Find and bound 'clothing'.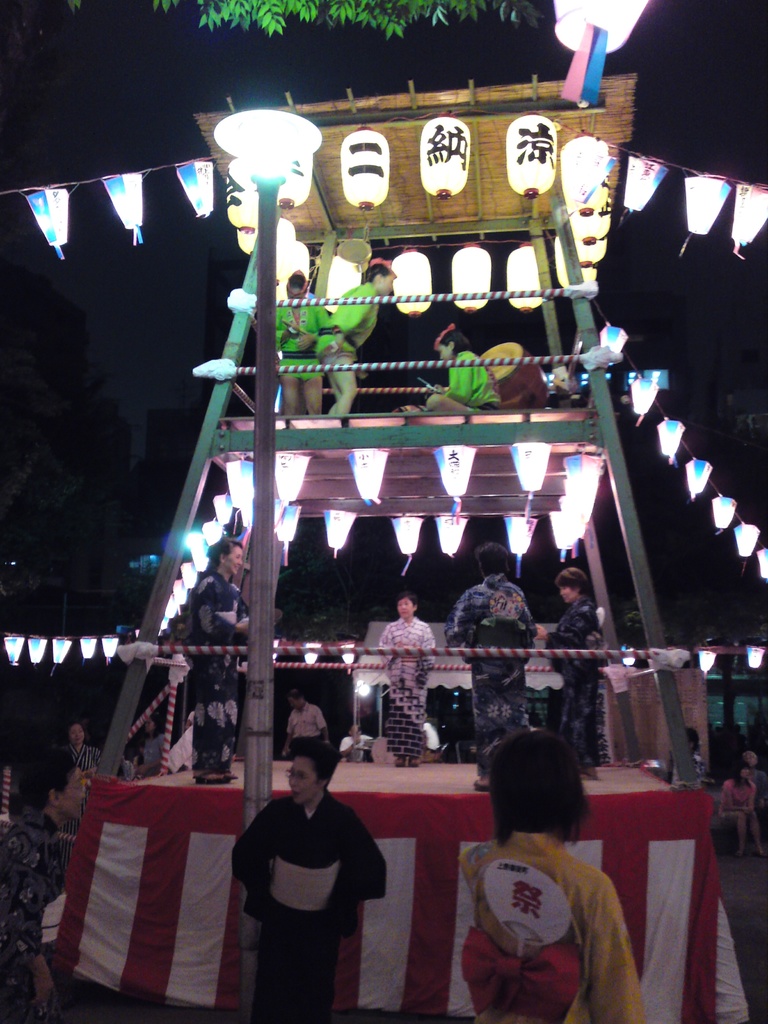
Bound: (left=72, top=736, right=103, bottom=776).
